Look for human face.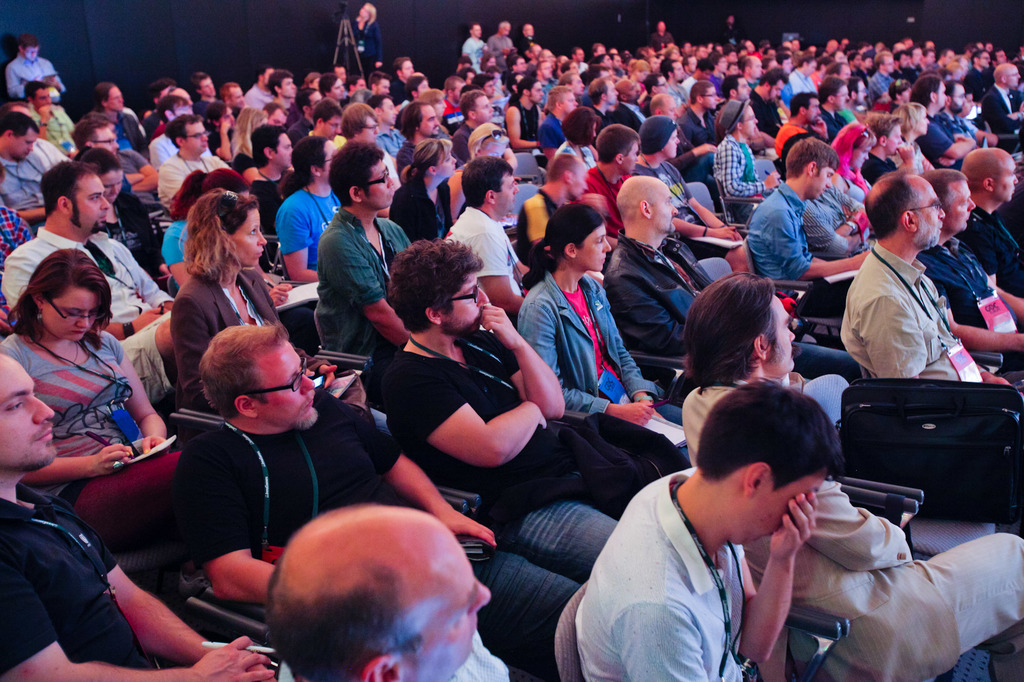
Found: <box>95,127,119,153</box>.
